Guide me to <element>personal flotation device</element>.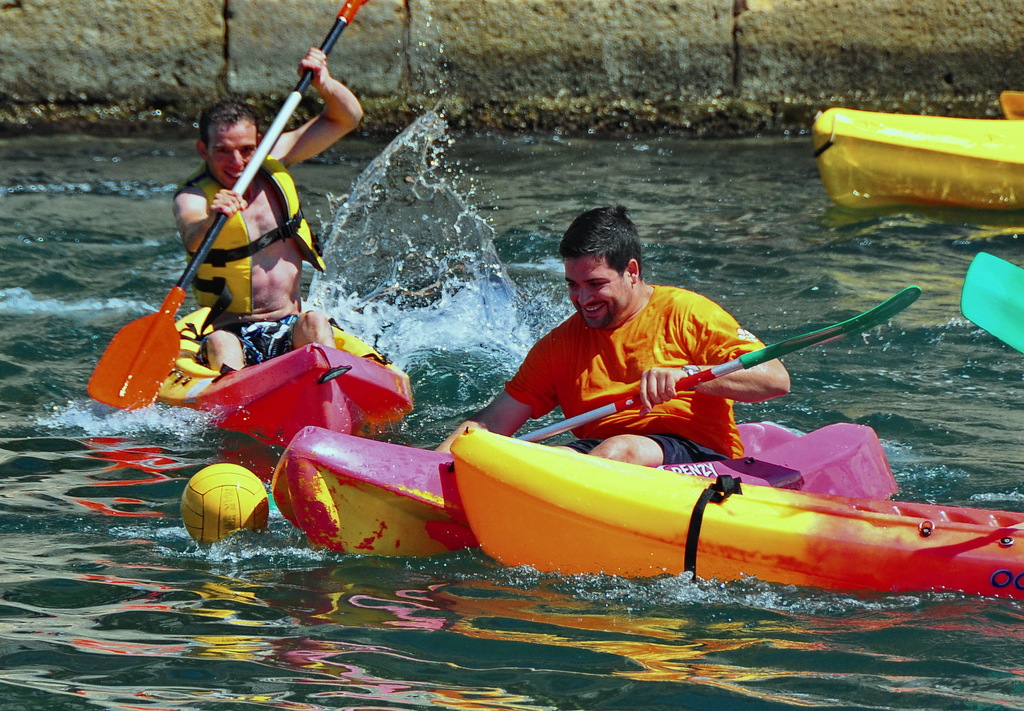
Guidance: bbox=[196, 145, 328, 342].
